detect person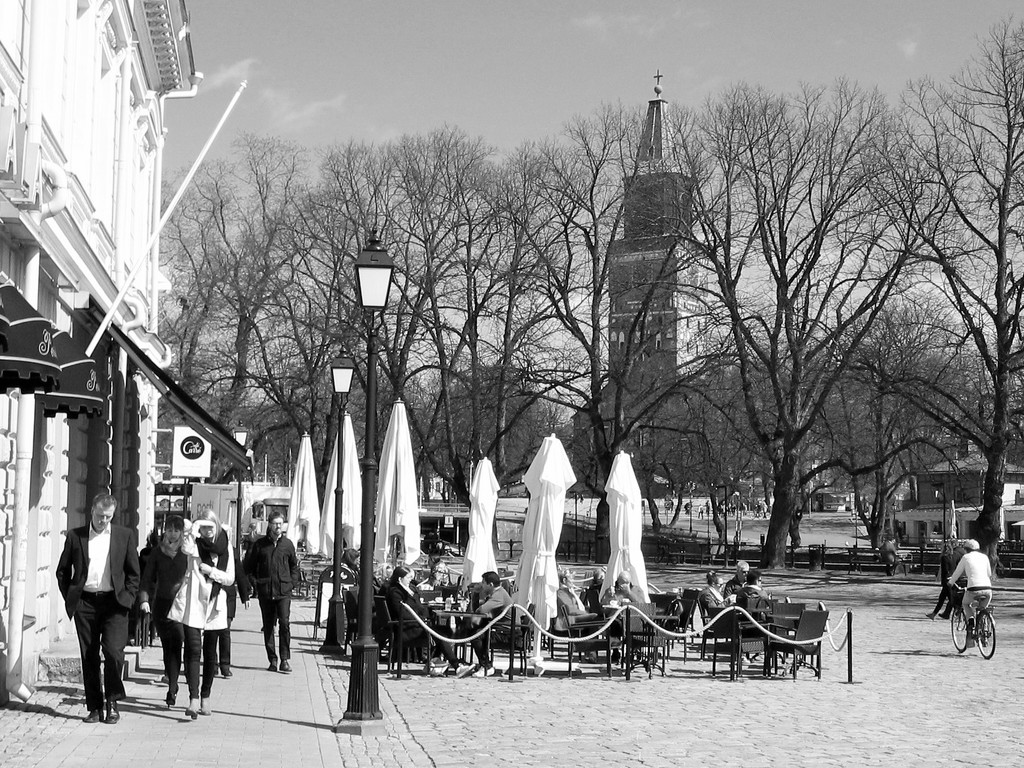
box=[678, 500, 691, 522]
